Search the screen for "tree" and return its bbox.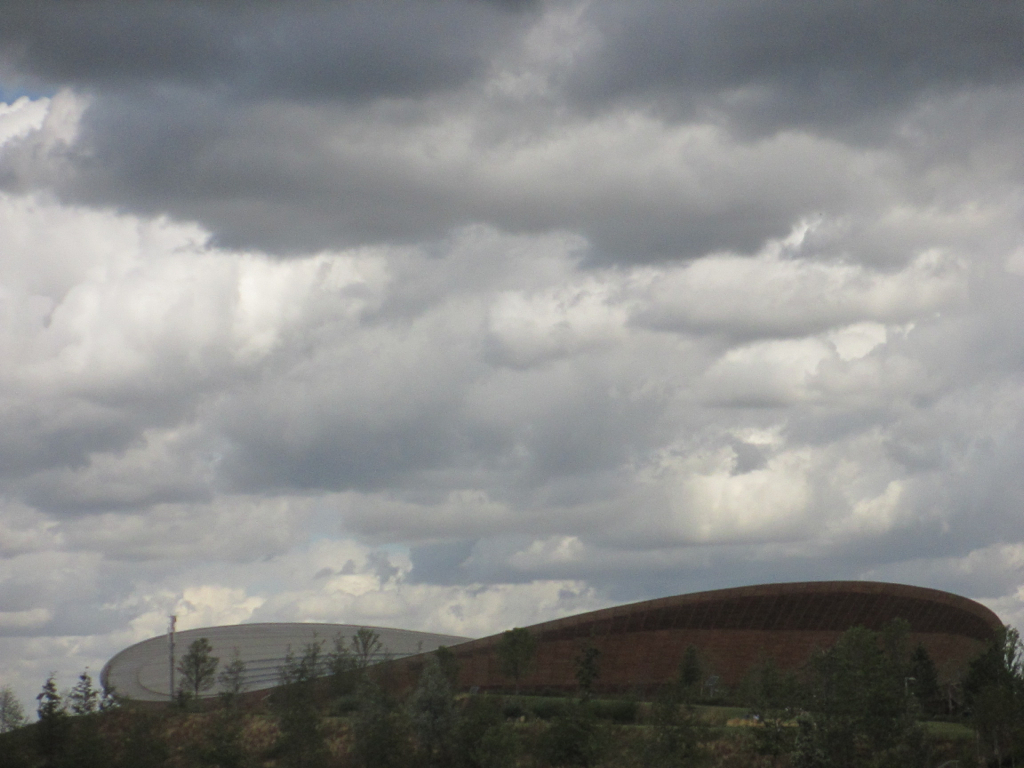
Found: [x1=226, y1=654, x2=248, y2=696].
